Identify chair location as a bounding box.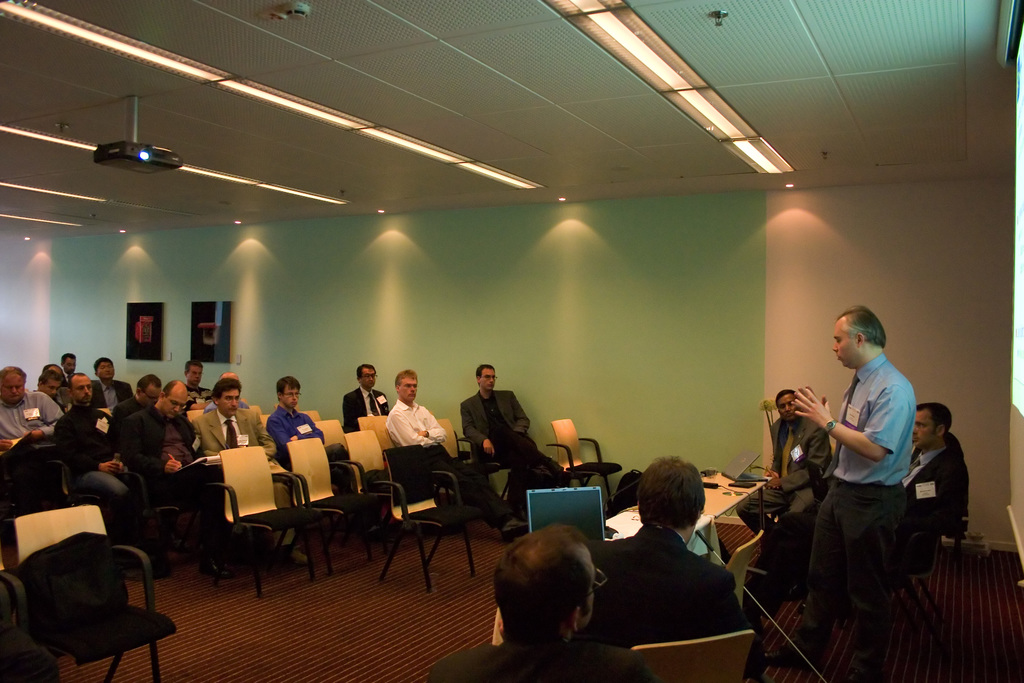
{"left": 366, "top": 442, "right": 475, "bottom": 593}.
